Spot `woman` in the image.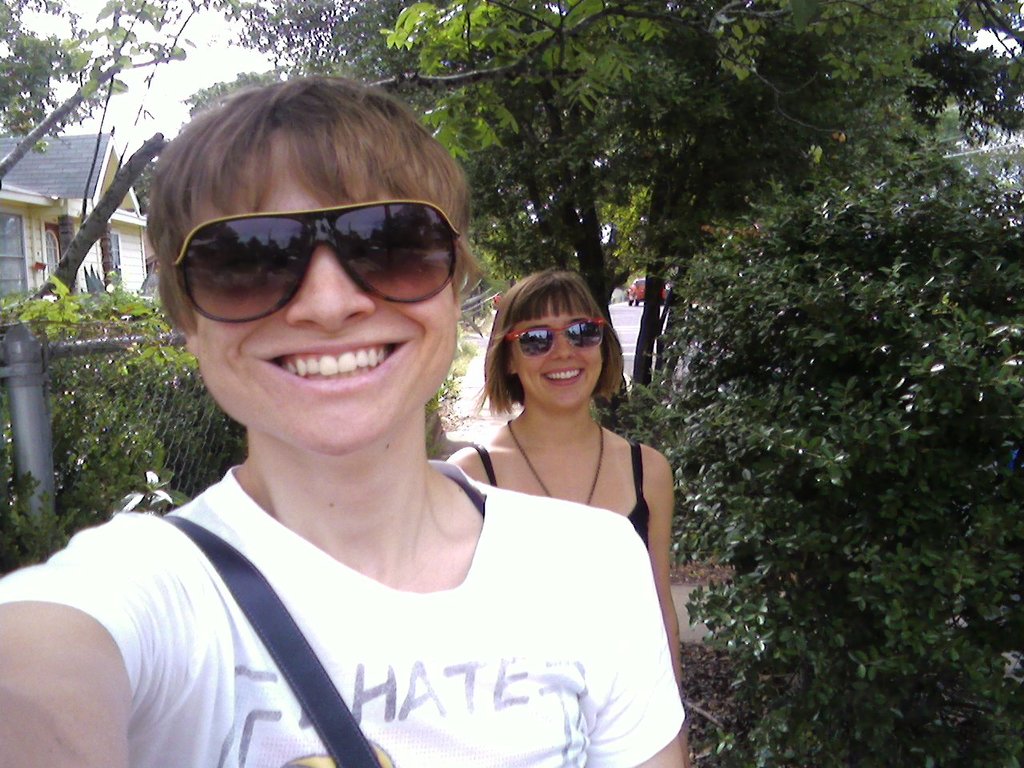
`woman` found at (437, 270, 693, 767).
